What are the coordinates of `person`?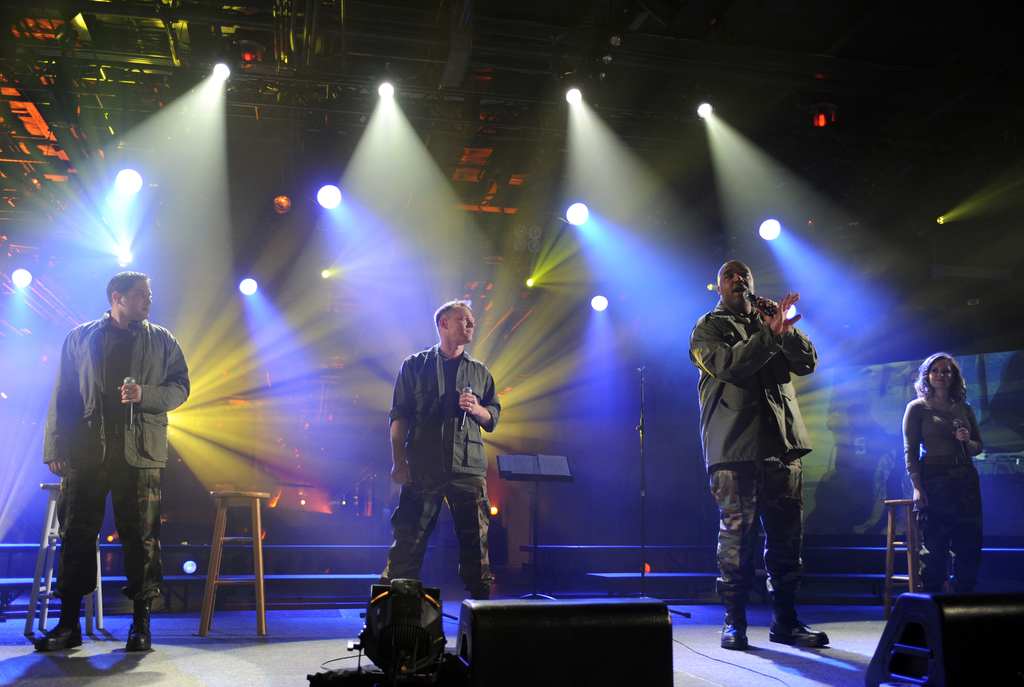
[694,253,831,663].
